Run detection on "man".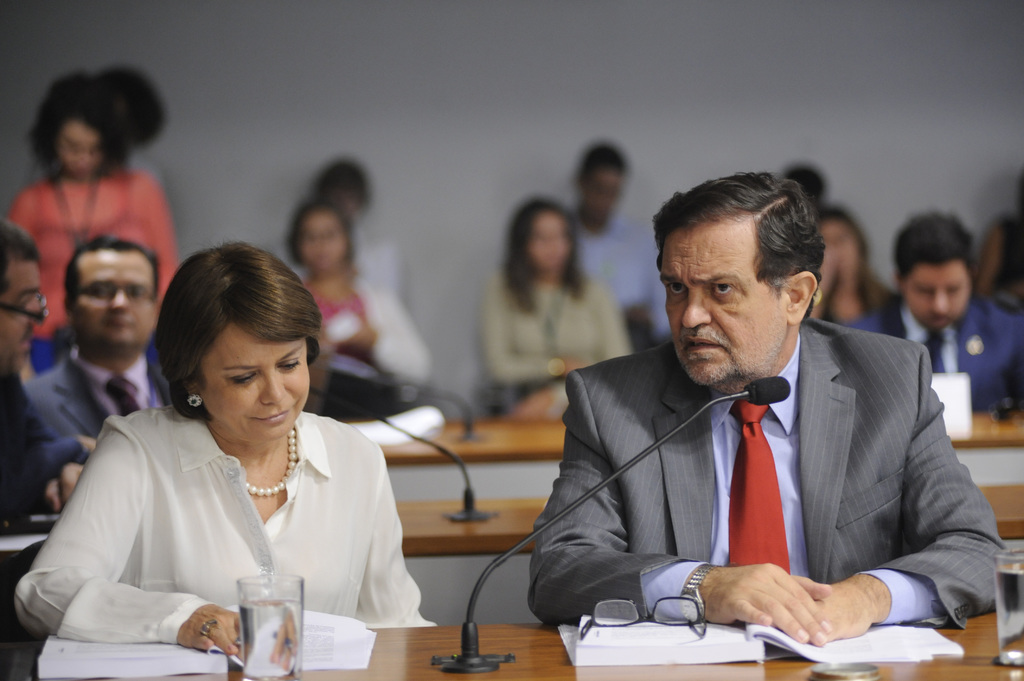
Result: 568/137/673/355.
